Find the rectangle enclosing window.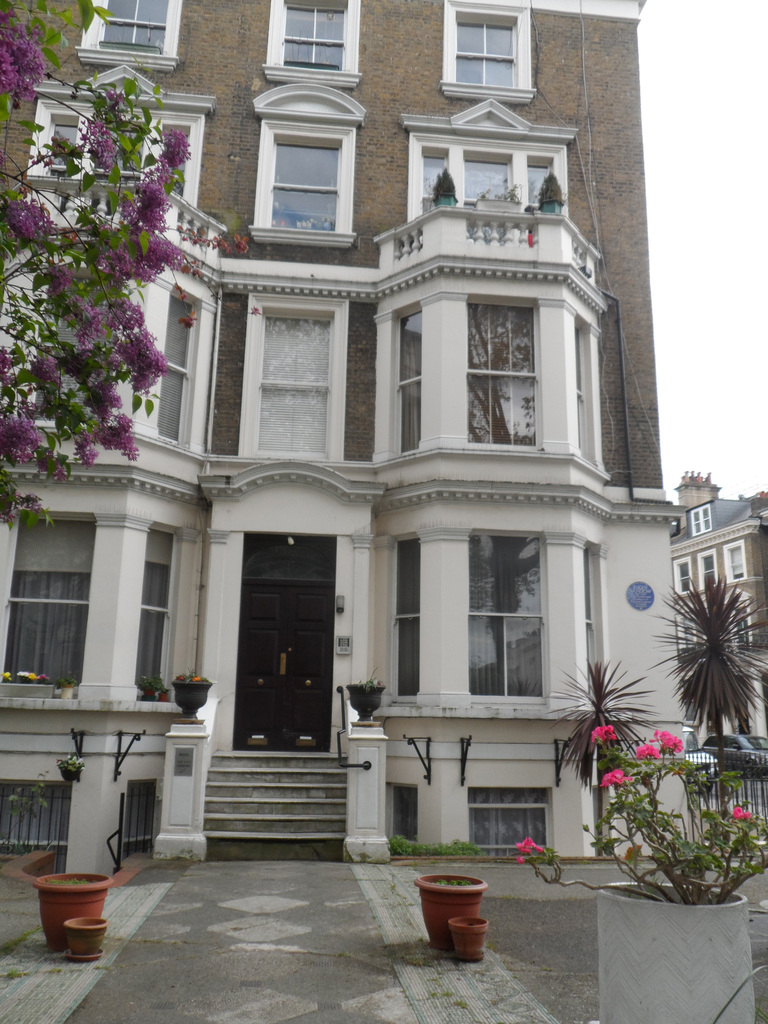
(453, 0, 520, 83).
